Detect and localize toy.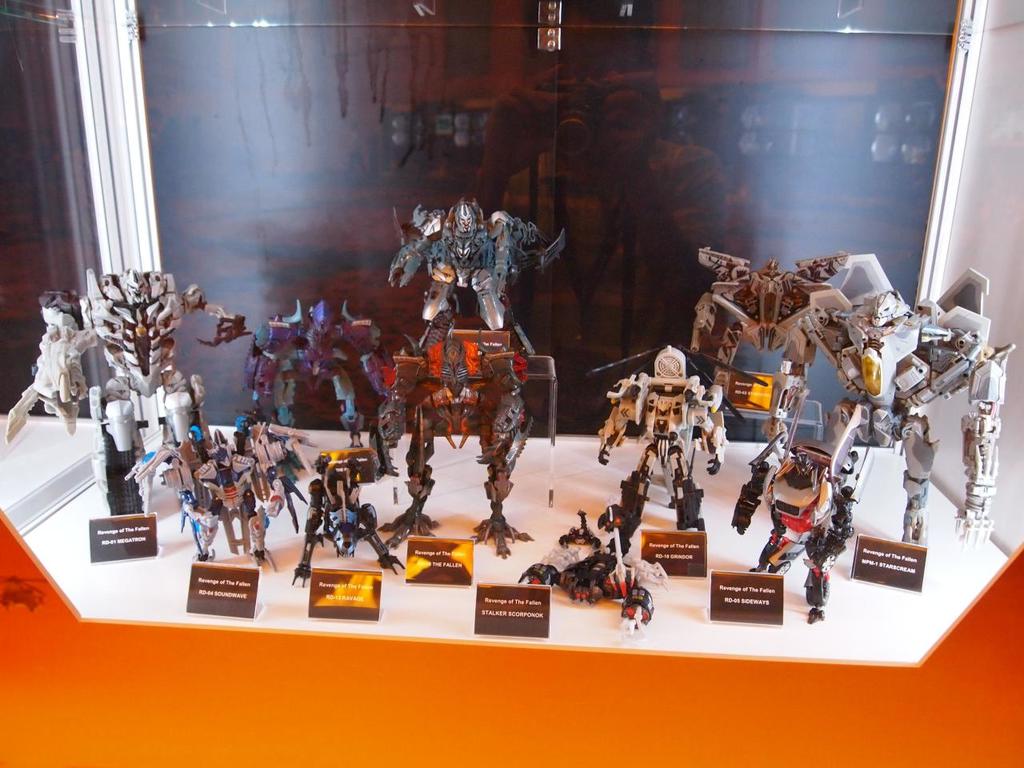
Localized at (left=578, top=346, right=771, bottom=527).
